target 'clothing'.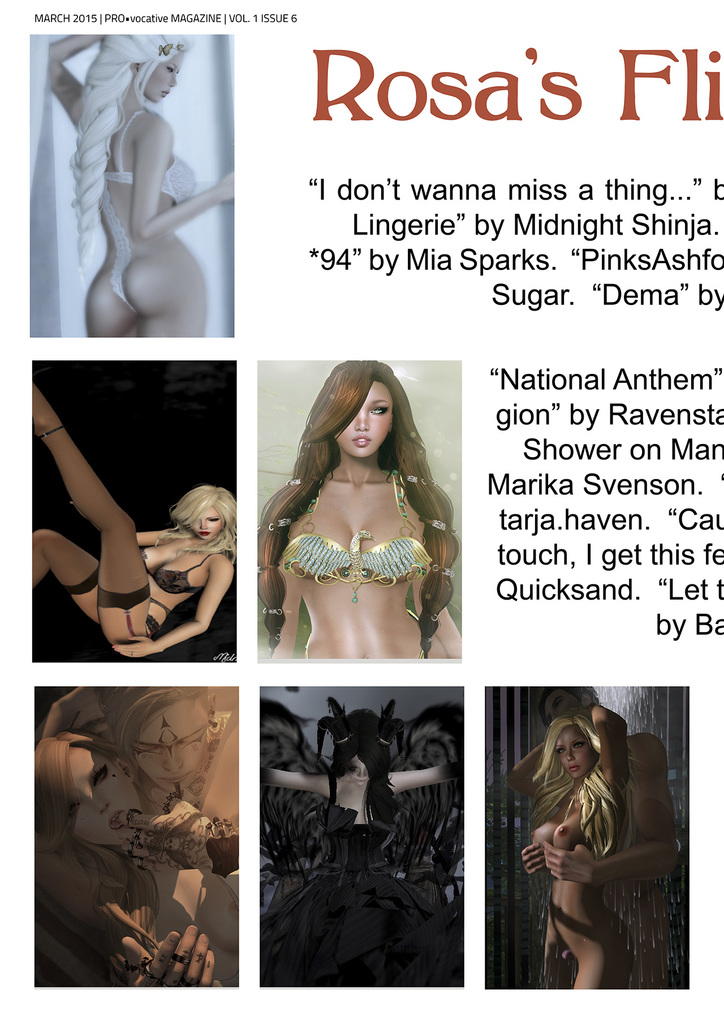
Target region: select_region(281, 458, 435, 589).
